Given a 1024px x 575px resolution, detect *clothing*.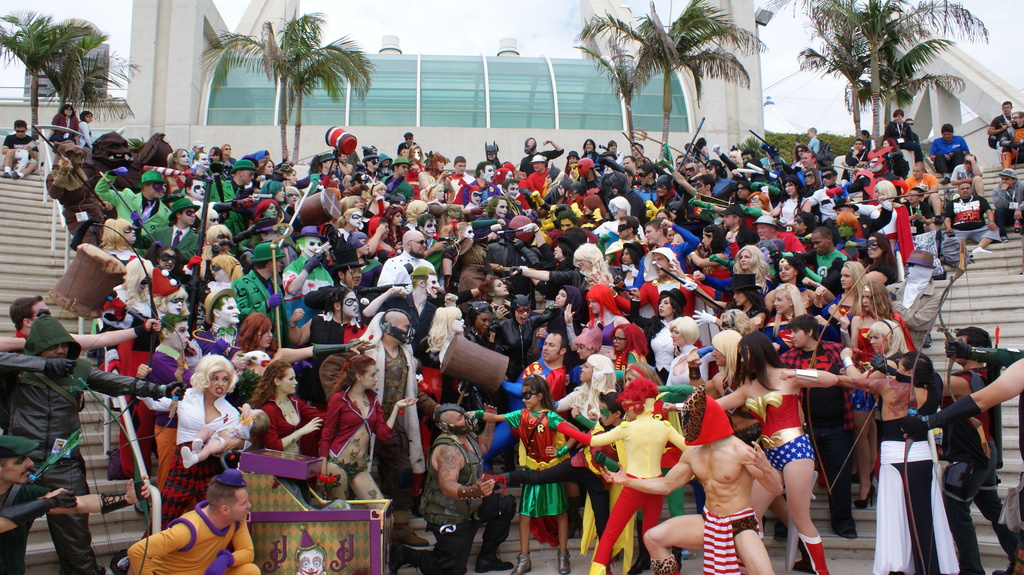
x1=444 y1=237 x2=464 y2=263.
